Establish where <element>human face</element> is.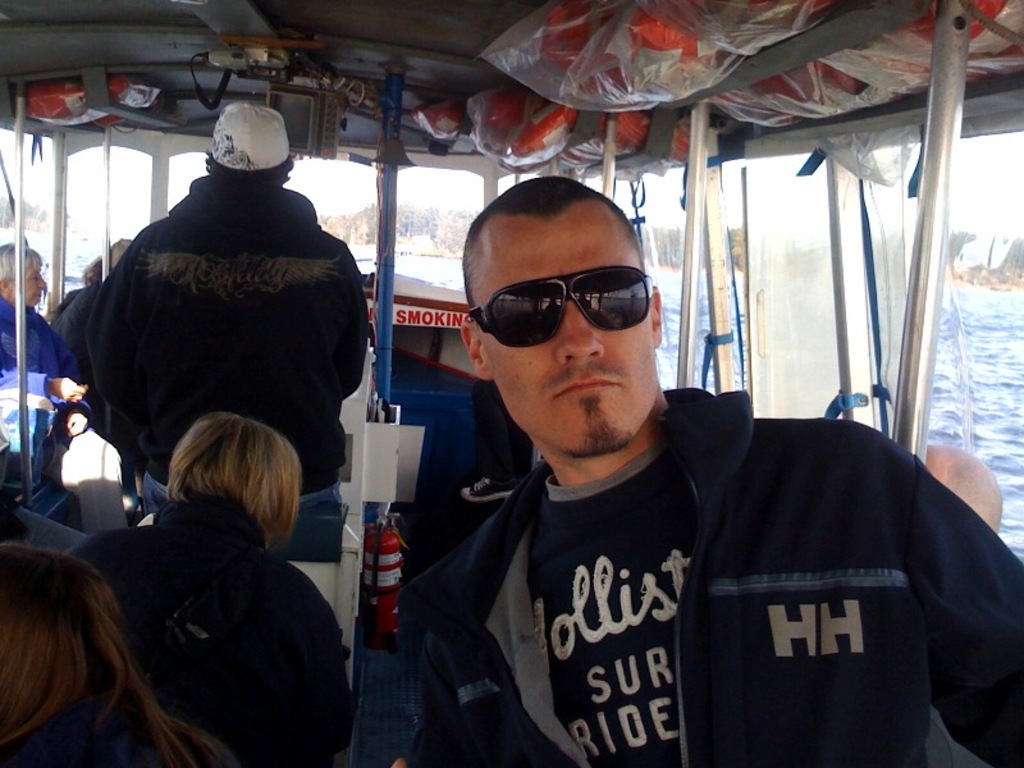
Established at <region>476, 202, 654, 460</region>.
